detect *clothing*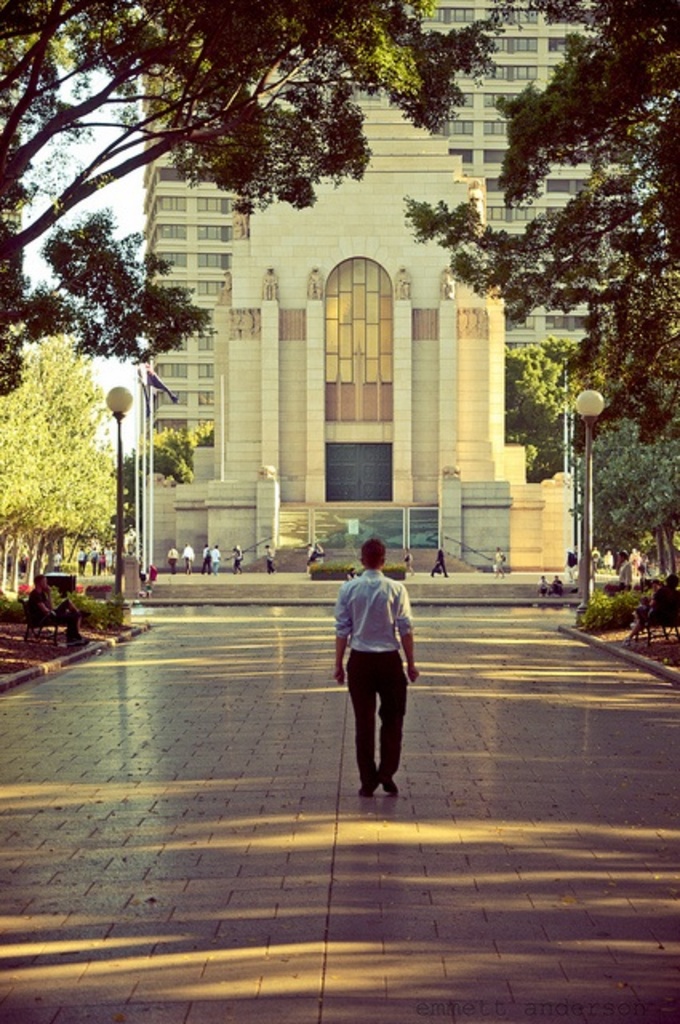
locate(88, 549, 94, 570)
